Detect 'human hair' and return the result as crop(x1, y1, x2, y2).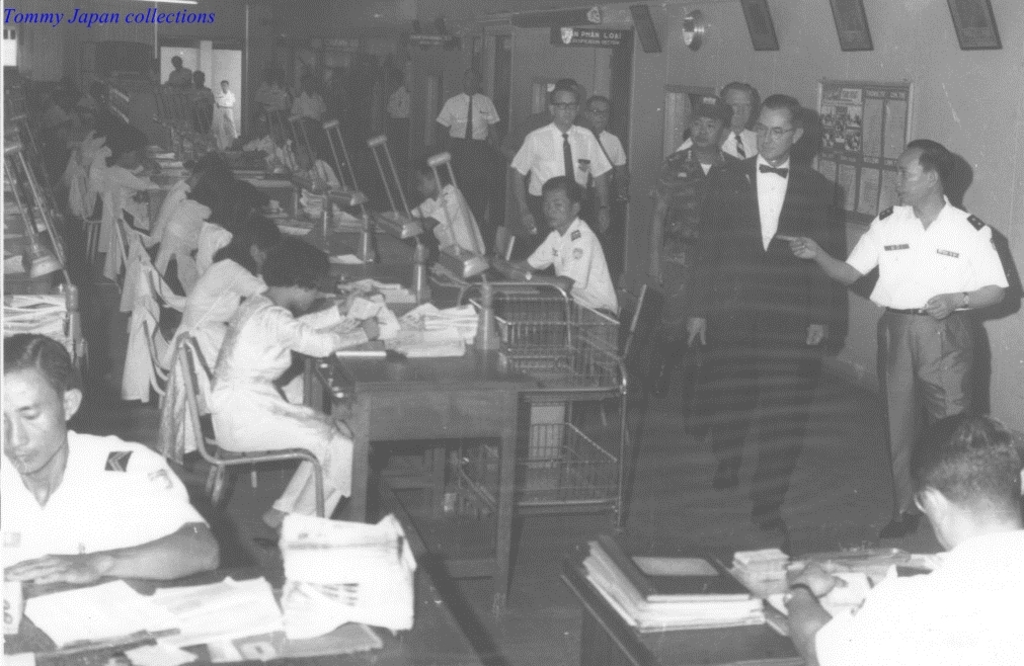
crop(200, 171, 250, 216).
